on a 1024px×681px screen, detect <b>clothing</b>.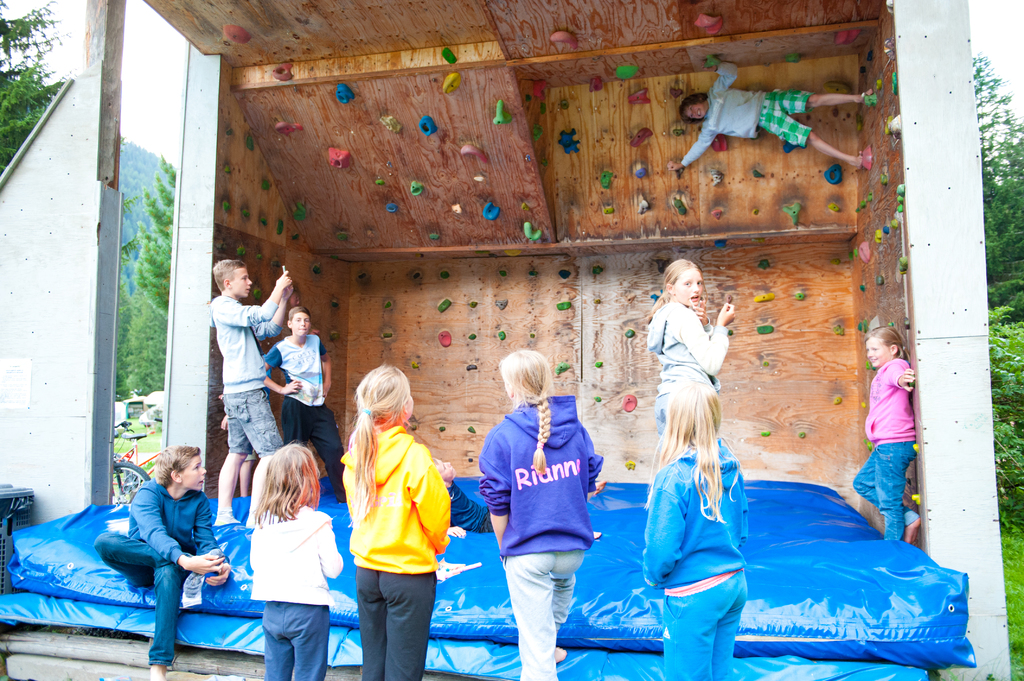
<region>337, 397, 449, 650</region>.
